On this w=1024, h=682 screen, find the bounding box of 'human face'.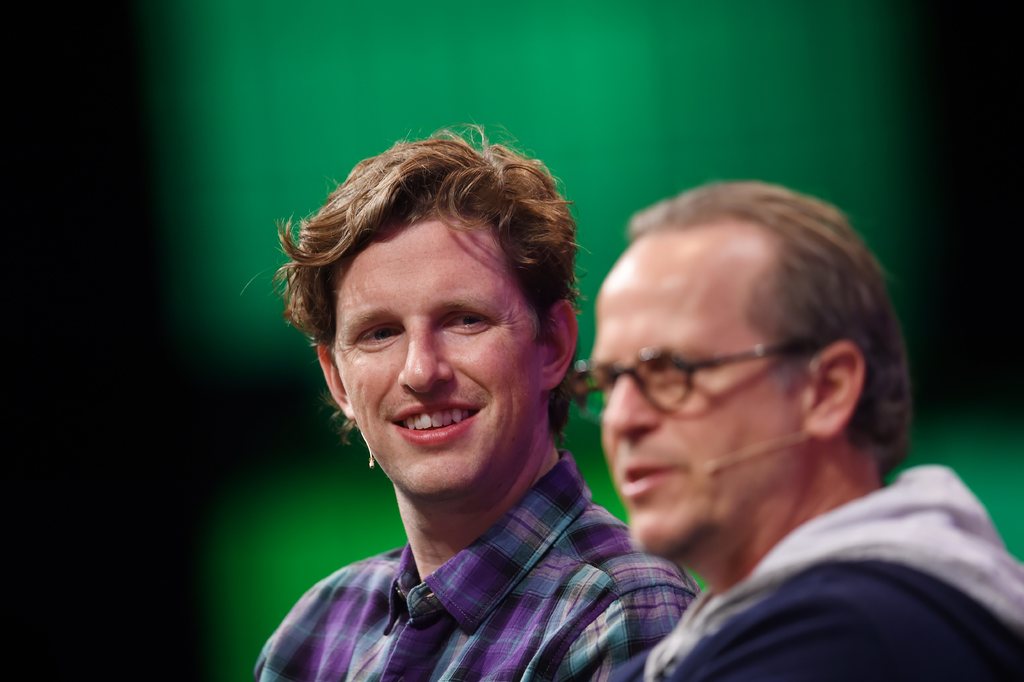
Bounding box: 328 217 542 498.
